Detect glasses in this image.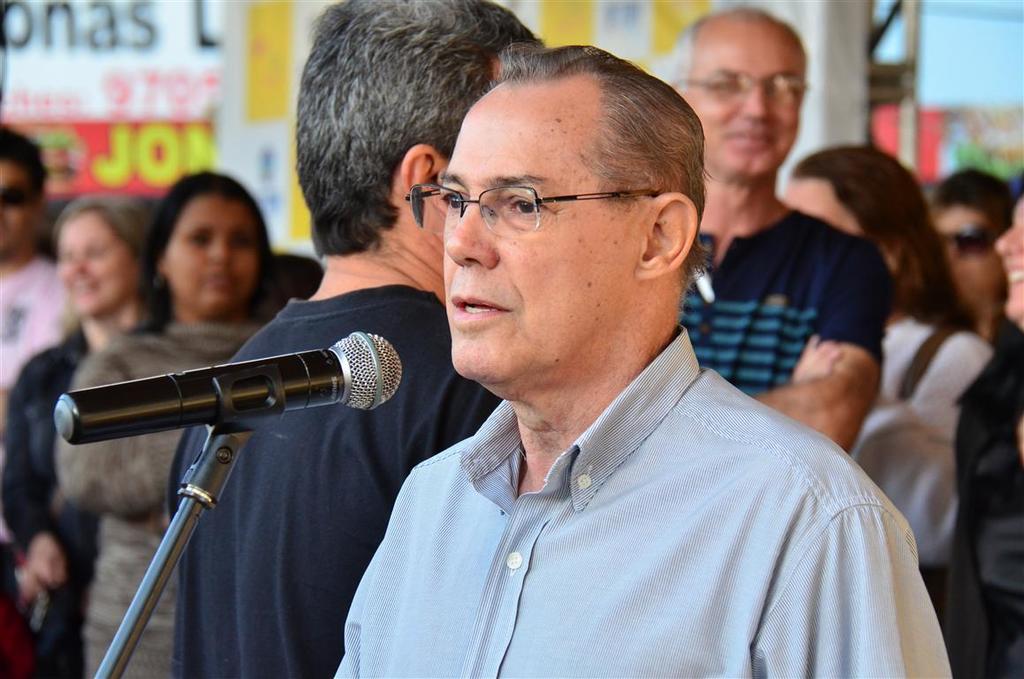
Detection: 405/175/669/239.
